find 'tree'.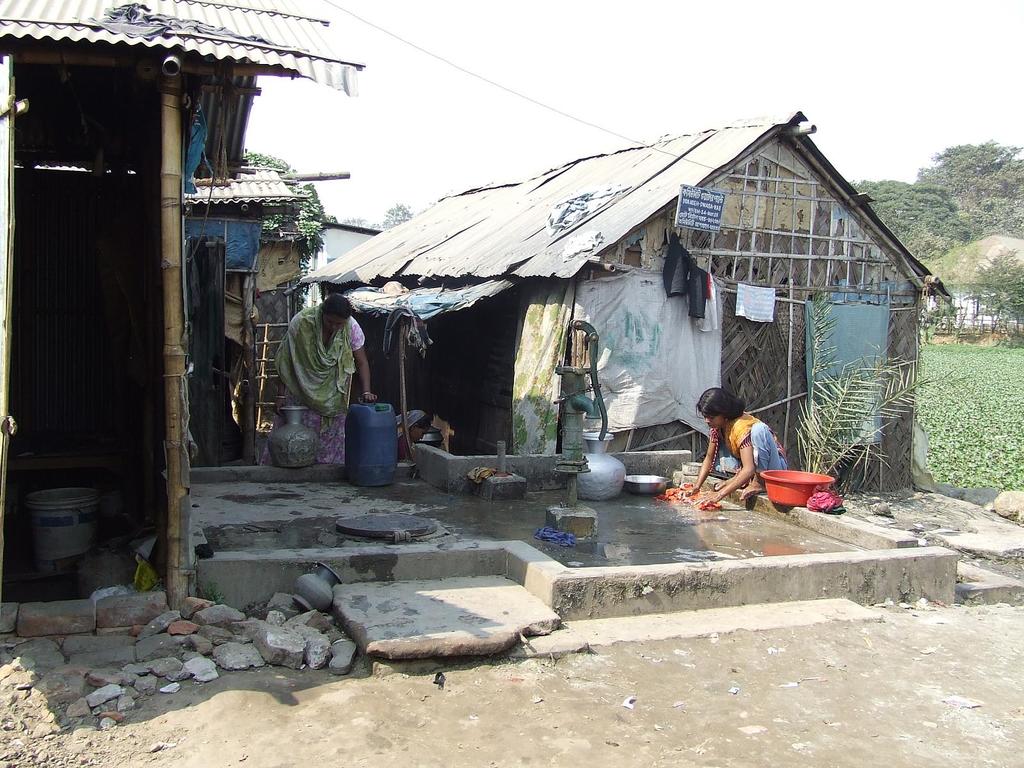
box(243, 149, 334, 285).
